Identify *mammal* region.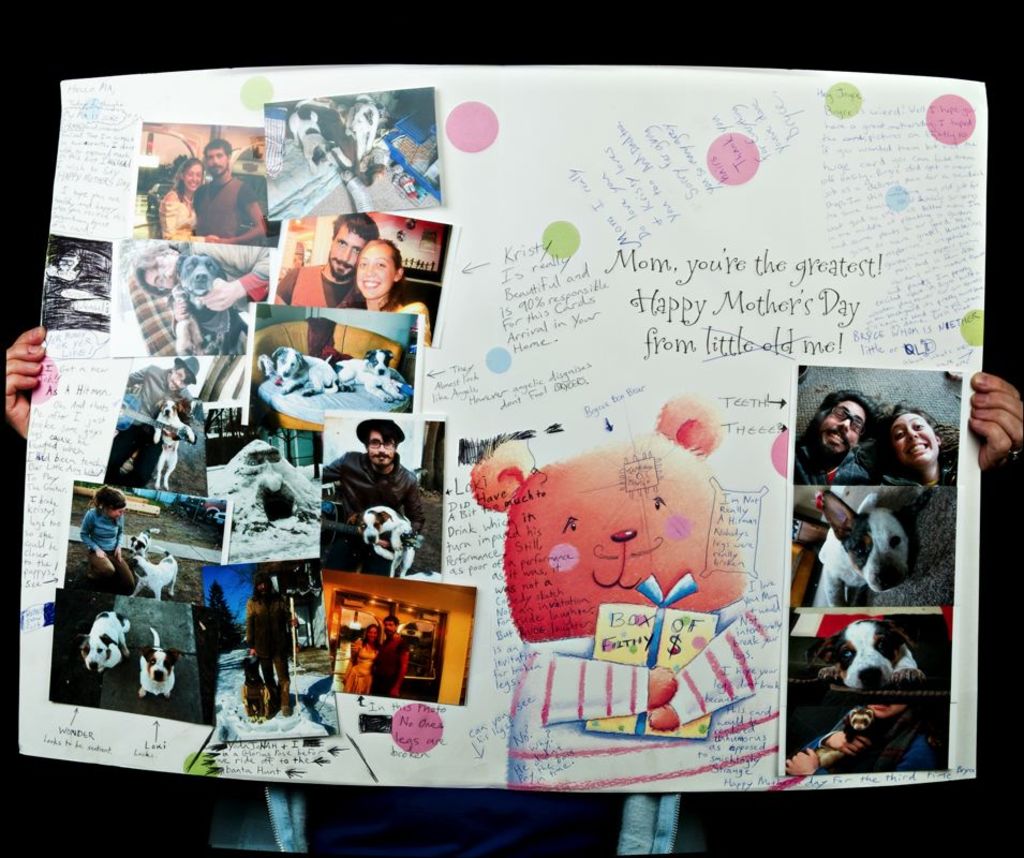
Region: bbox=[124, 547, 179, 600].
